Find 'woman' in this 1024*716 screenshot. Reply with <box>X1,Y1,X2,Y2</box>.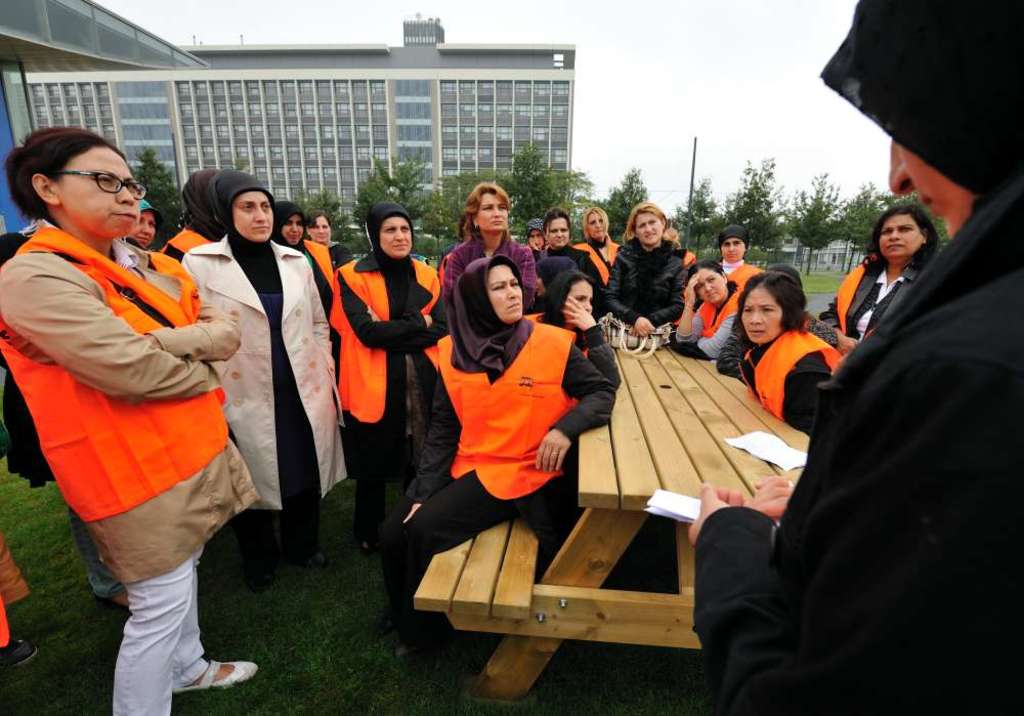
<box>687,0,1023,715</box>.
